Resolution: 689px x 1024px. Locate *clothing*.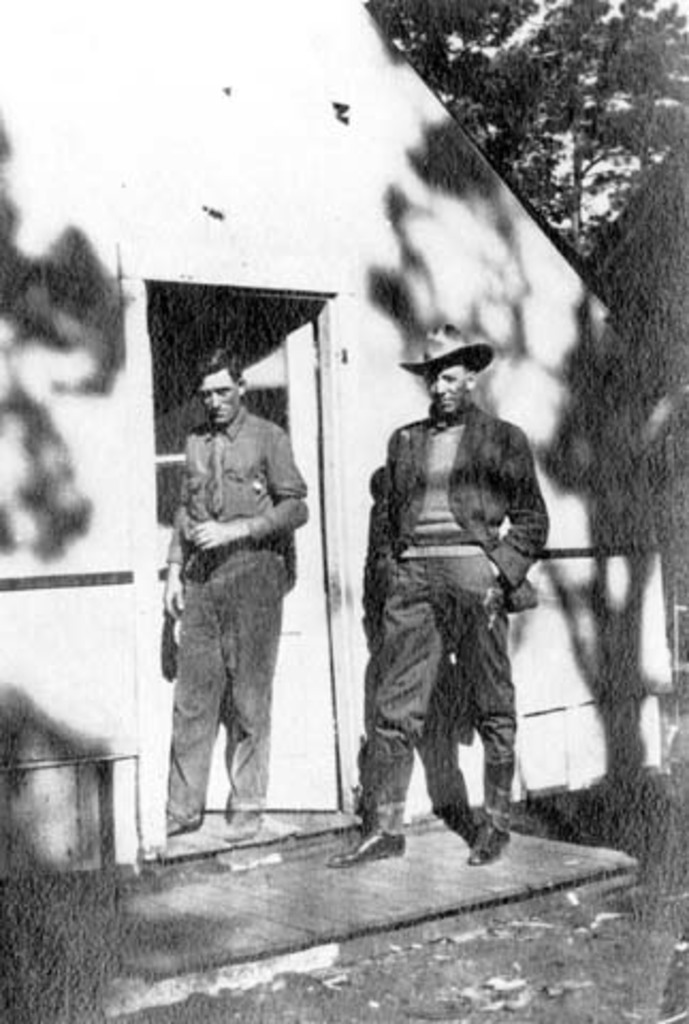
region(164, 403, 307, 817).
